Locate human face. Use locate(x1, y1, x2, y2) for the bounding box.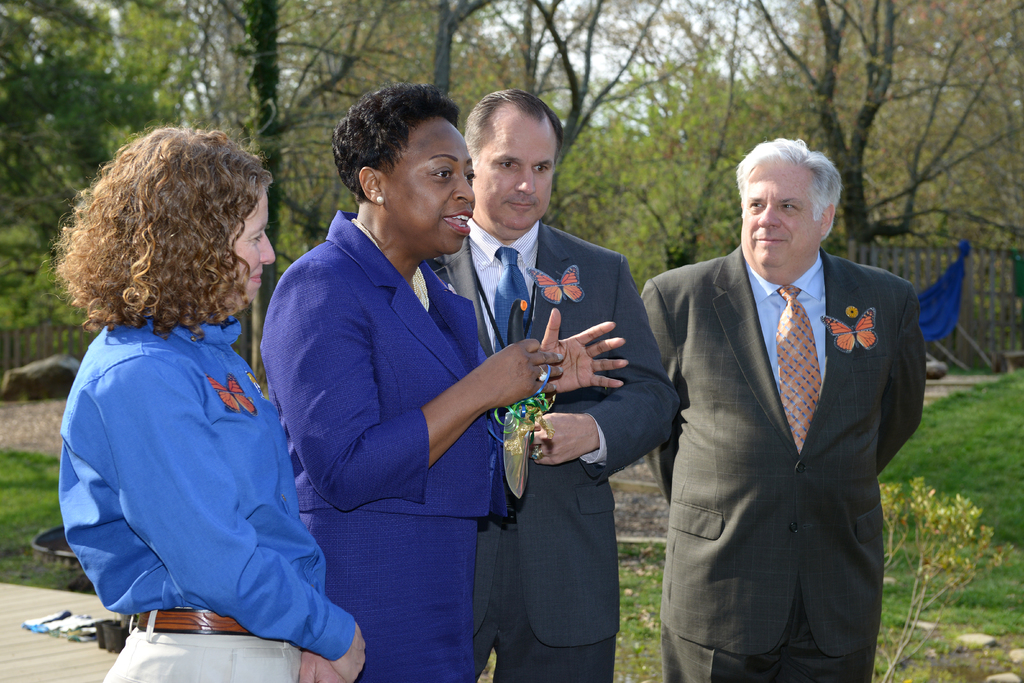
locate(384, 128, 483, 255).
